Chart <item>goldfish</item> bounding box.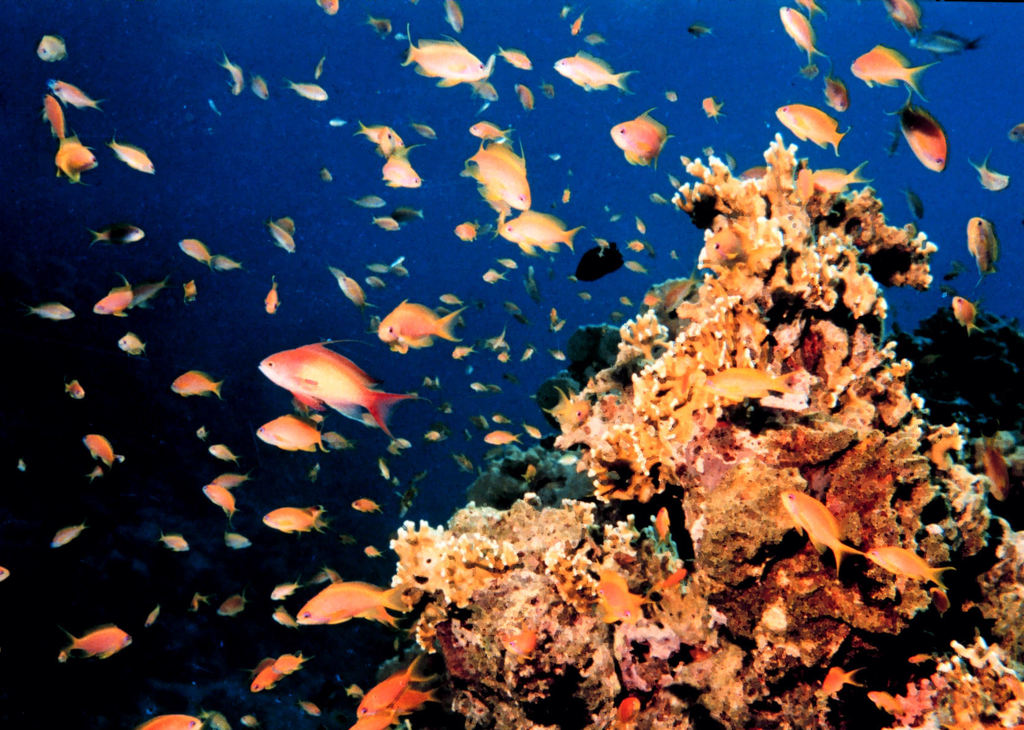
Charted: 362,273,385,291.
